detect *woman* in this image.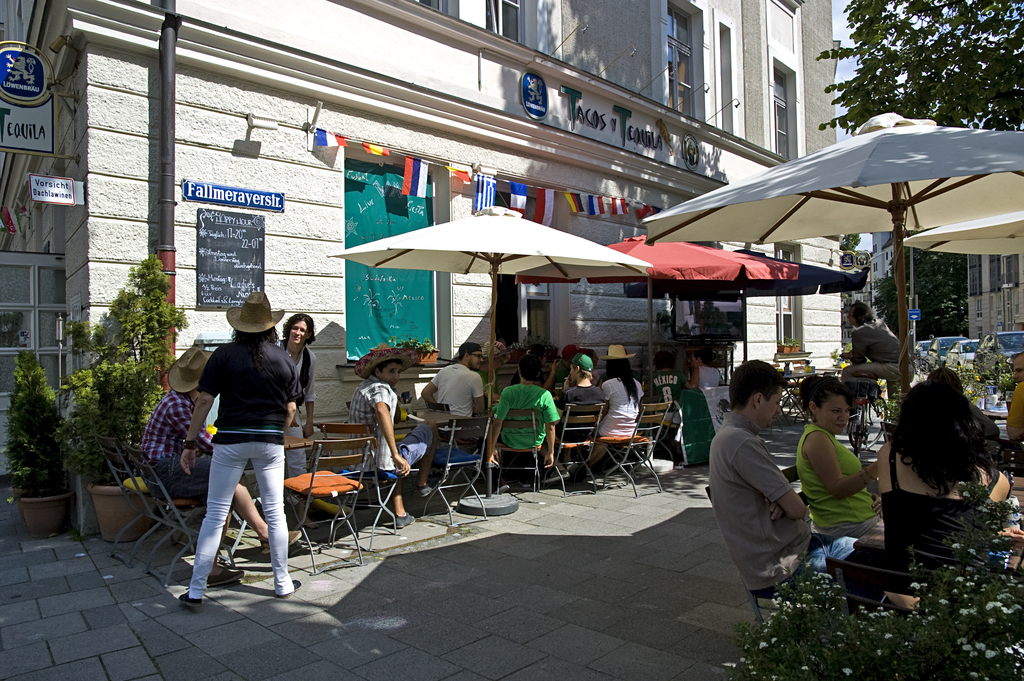
Detection: [877, 364, 1023, 565].
